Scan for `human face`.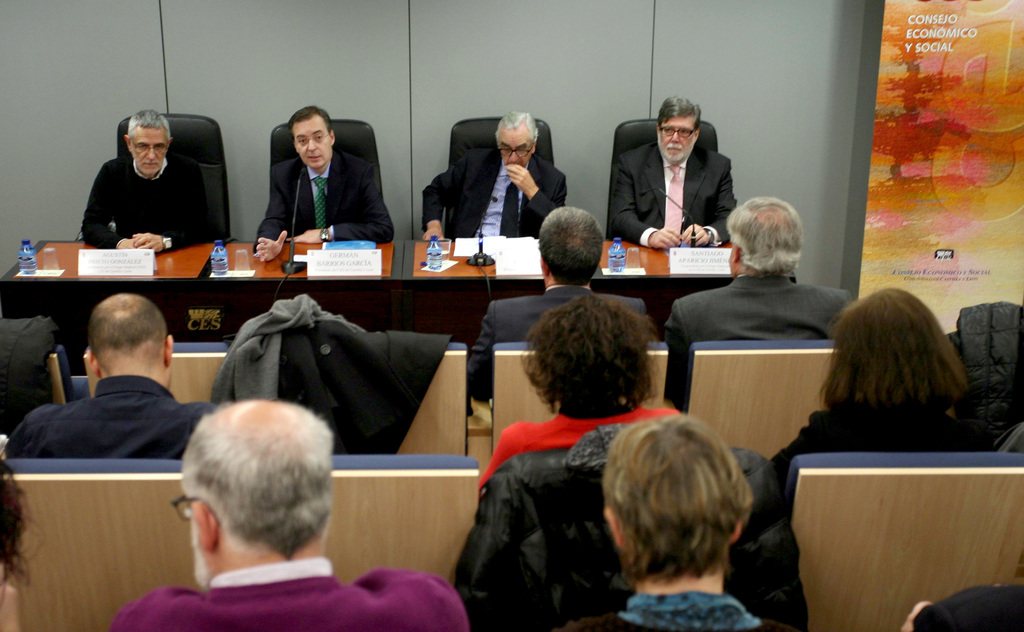
Scan result: <box>294,119,333,169</box>.
